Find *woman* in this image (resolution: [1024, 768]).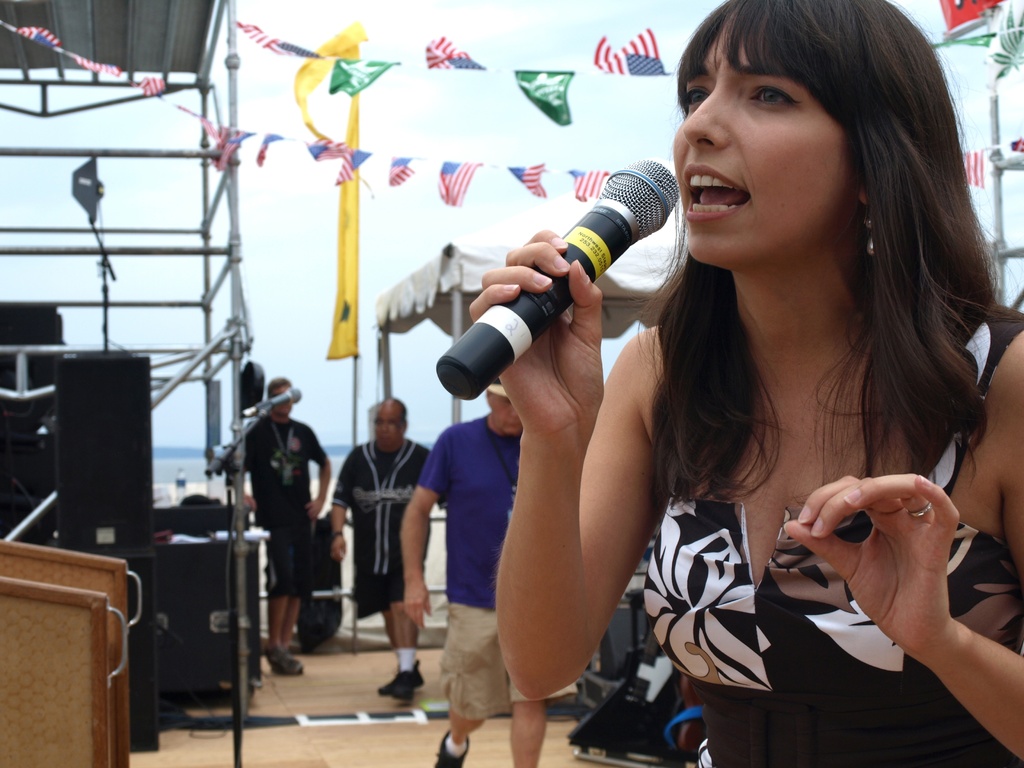
[x1=547, y1=5, x2=1010, y2=762].
